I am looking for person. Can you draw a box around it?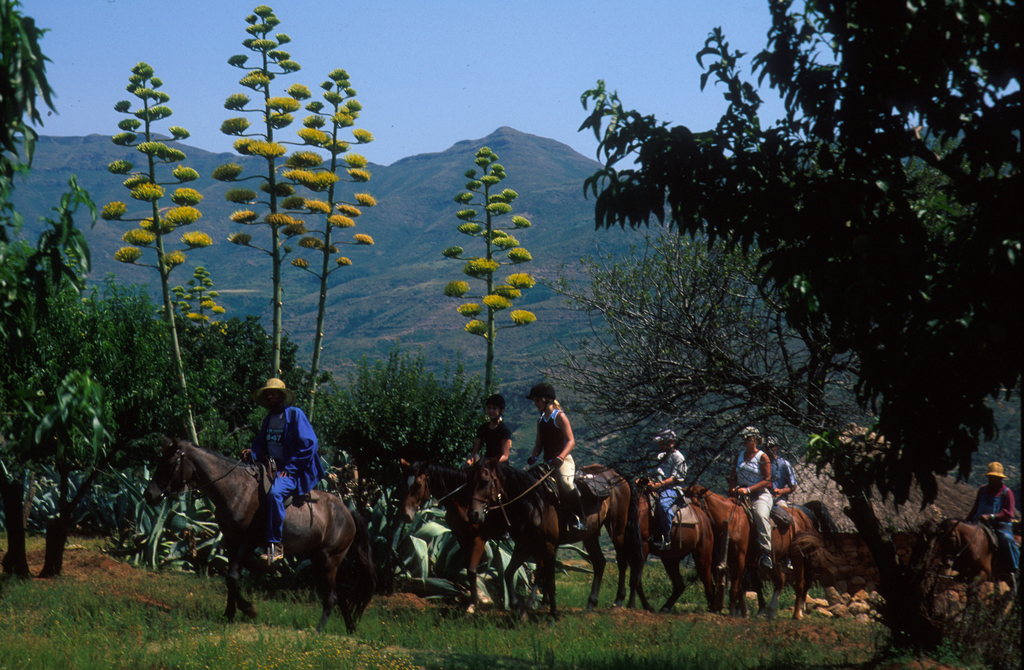
Sure, the bounding box is l=246, t=381, r=323, b=558.
